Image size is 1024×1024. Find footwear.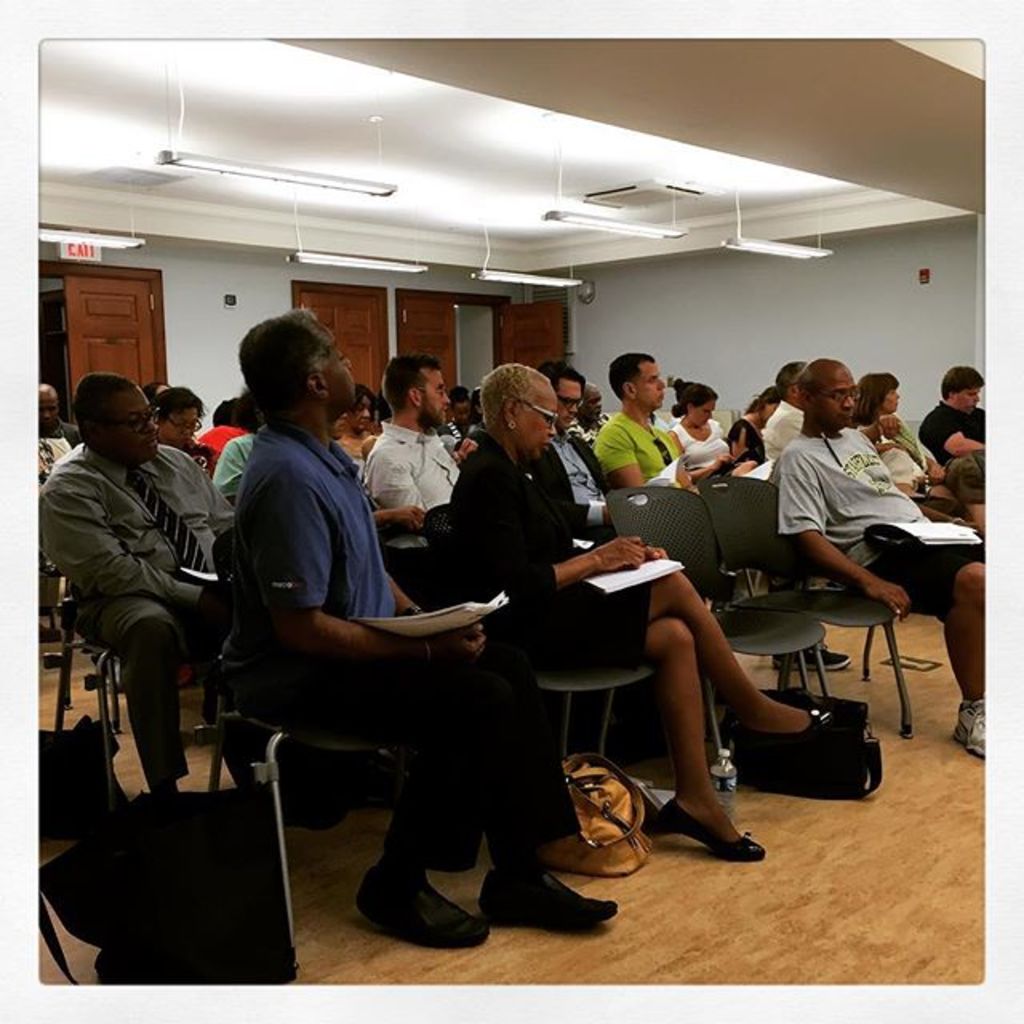
detection(659, 814, 766, 864).
